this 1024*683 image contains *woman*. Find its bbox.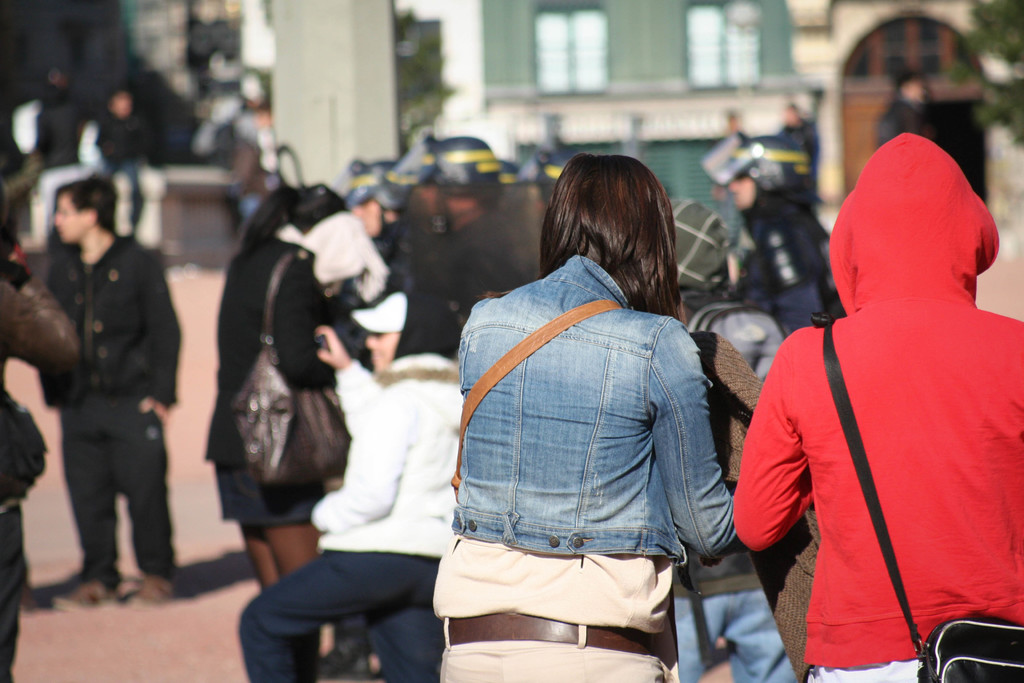
bbox=[193, 180, 372, 593].
